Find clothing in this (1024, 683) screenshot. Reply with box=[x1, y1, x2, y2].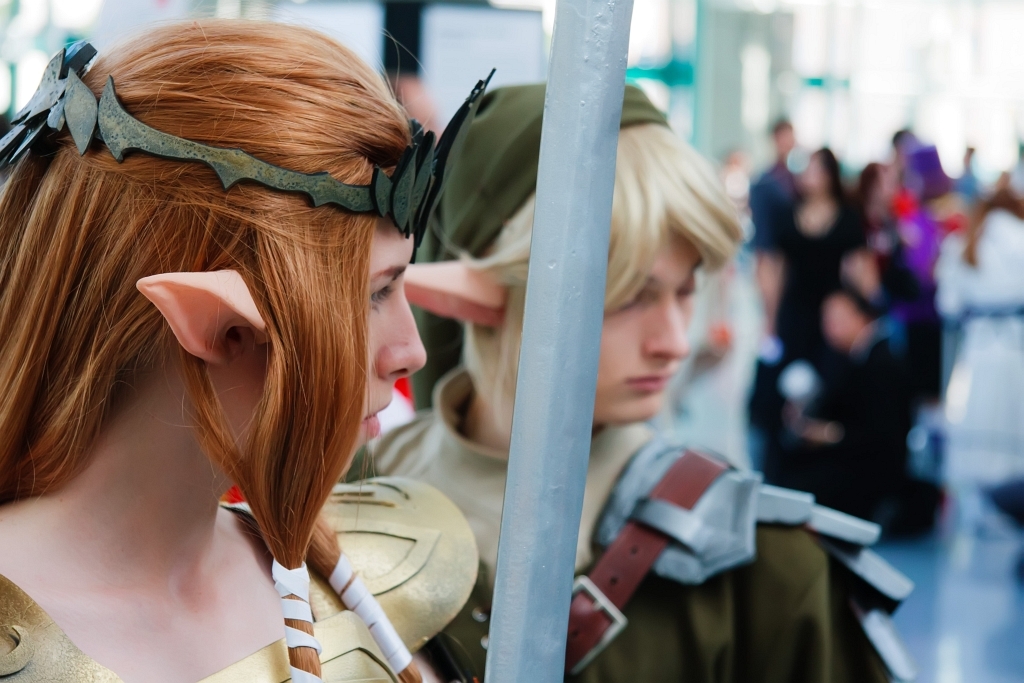
box=[0, 475, 487, 682].
